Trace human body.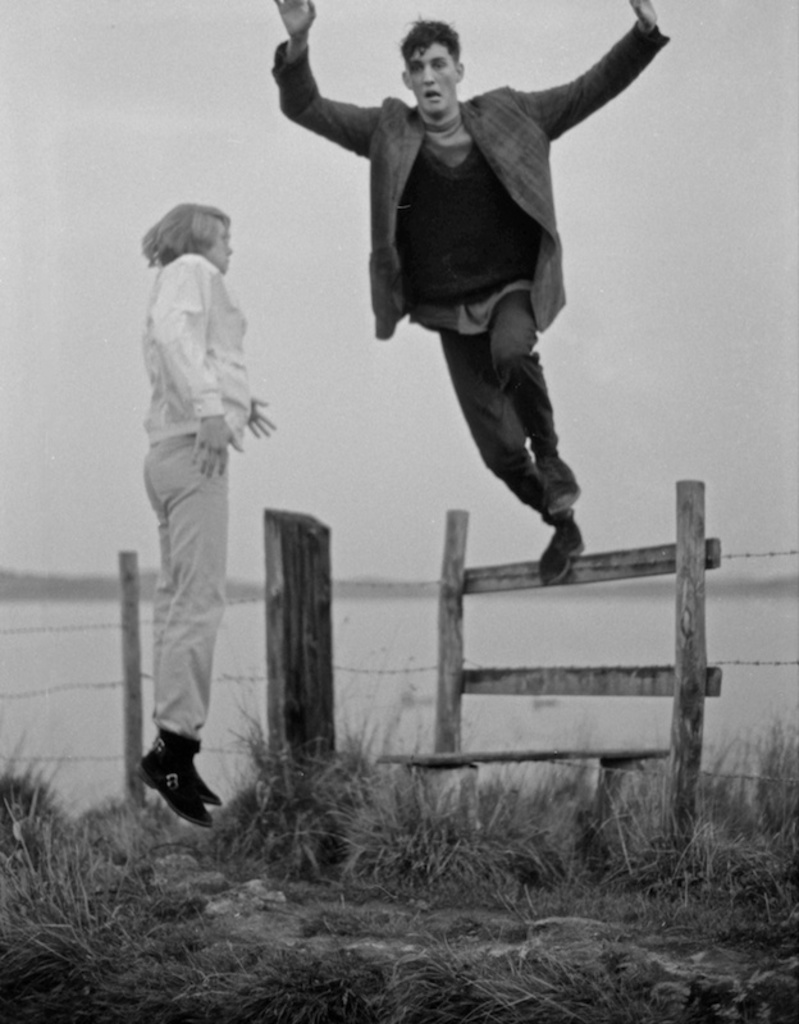
Traced to 273/0/675/580.
